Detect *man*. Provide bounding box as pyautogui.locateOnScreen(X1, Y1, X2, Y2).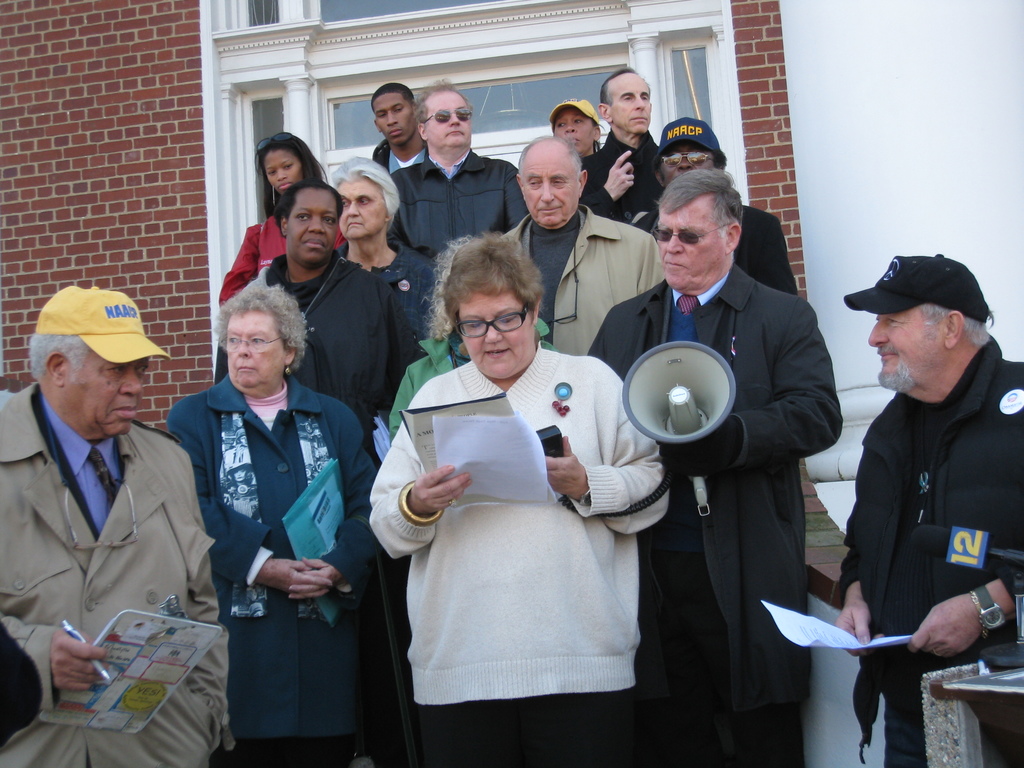
pyautogui.locateOnScreen(588, 167, 845, 767).
